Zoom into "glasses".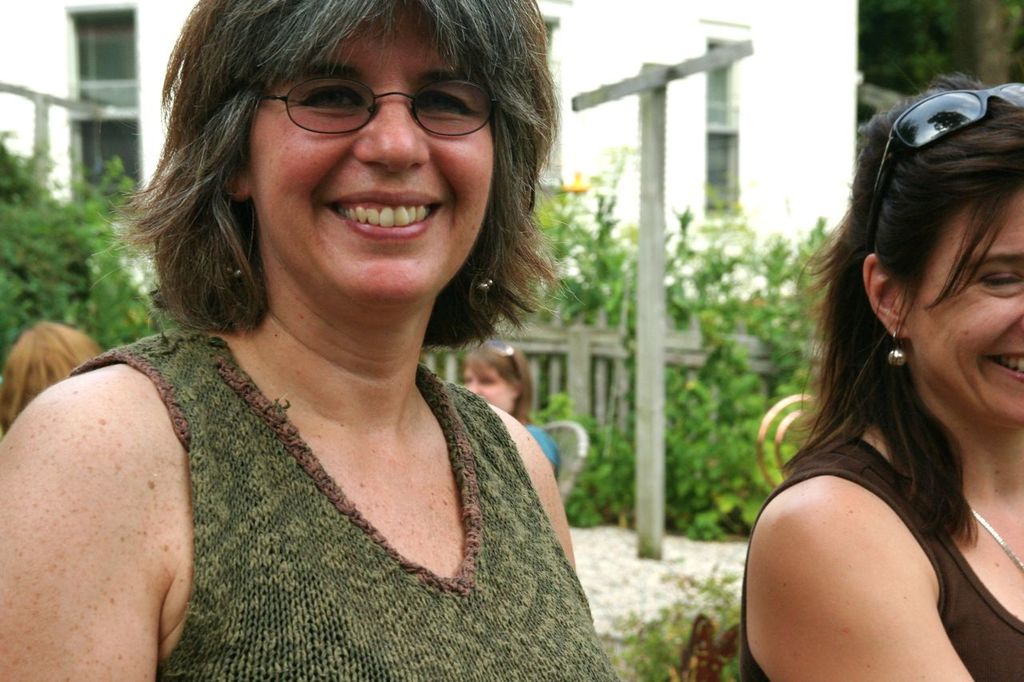
Zoom target: Rect(227, 68, 510, 150).
